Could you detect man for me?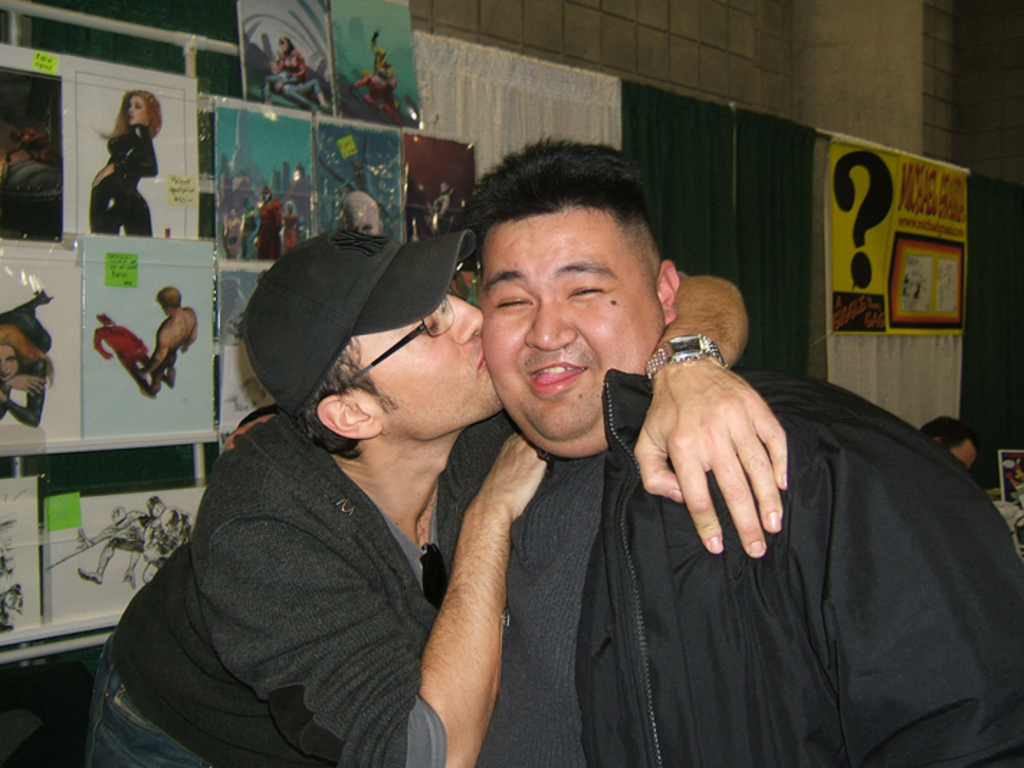
Detection result: pyautogui.locateOnScreen(442, 140, 1023, 767).
